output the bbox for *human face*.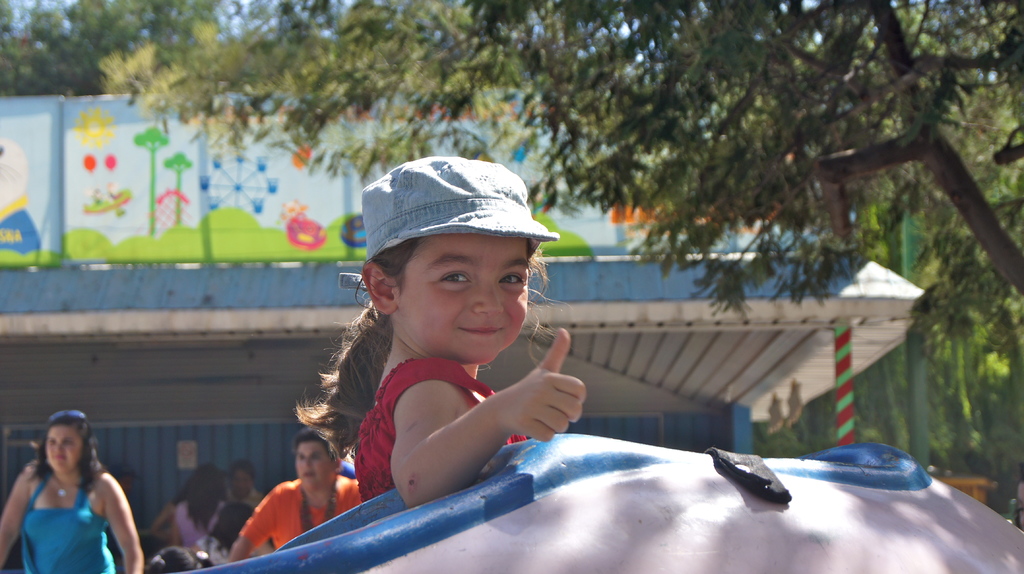
x1=403, y1=230, x2=527, y2=362.
